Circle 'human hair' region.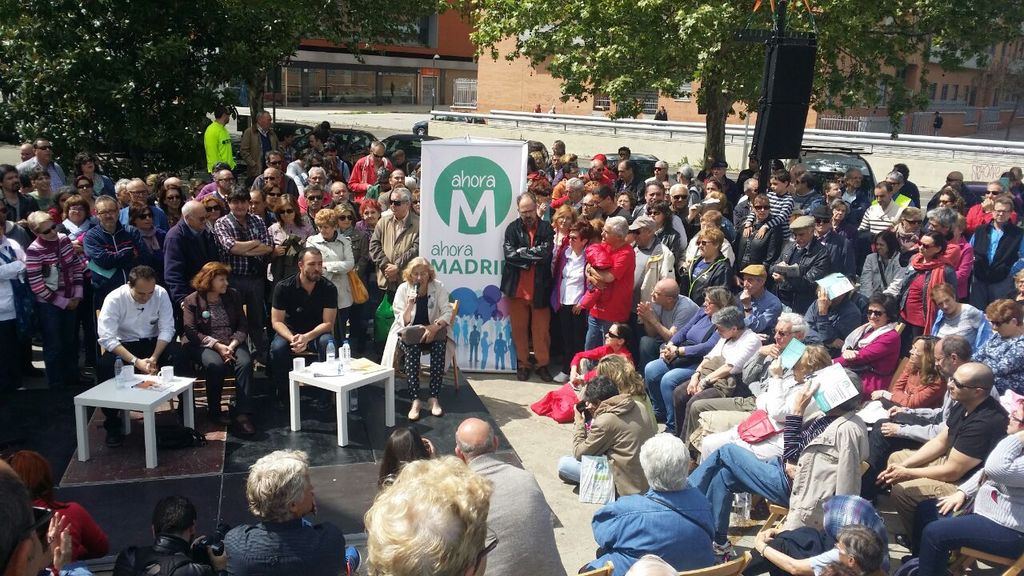
Region: x1=906 y1=334 x2=940 y2=384.
